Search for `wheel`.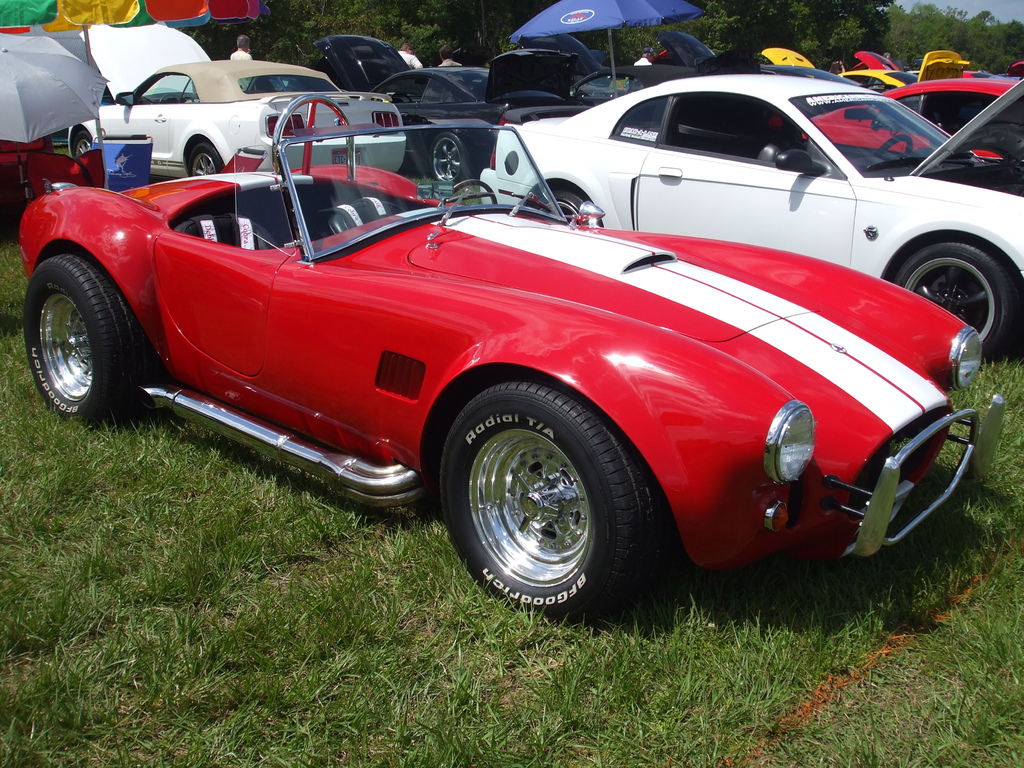
Found at box=[877, 136, 911, 158].
